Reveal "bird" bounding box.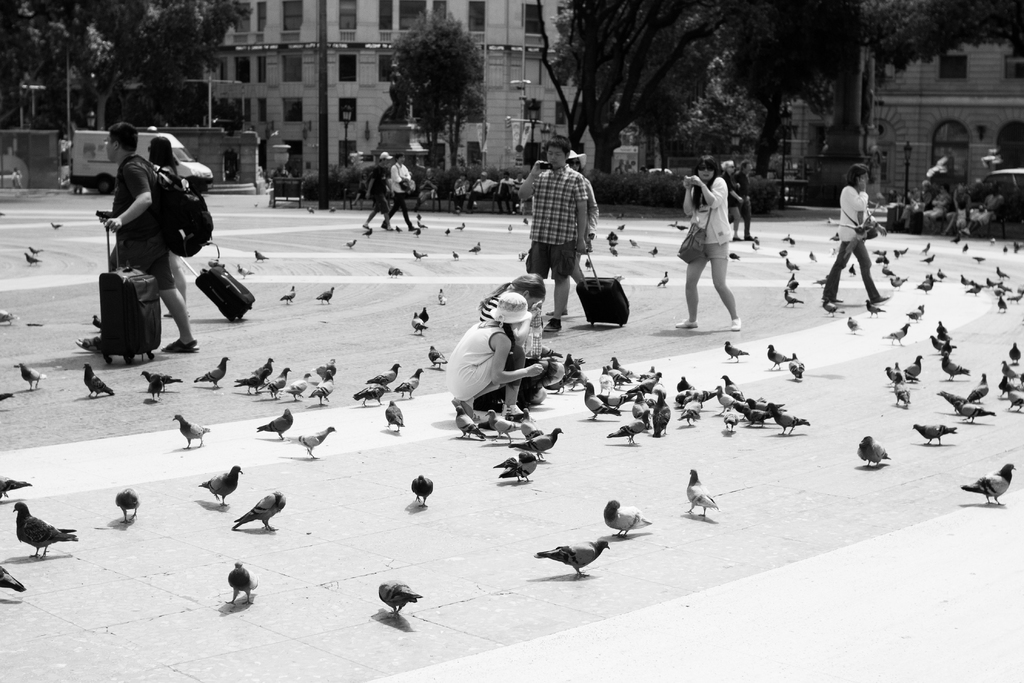
Revealed: (225,562,255,611).
